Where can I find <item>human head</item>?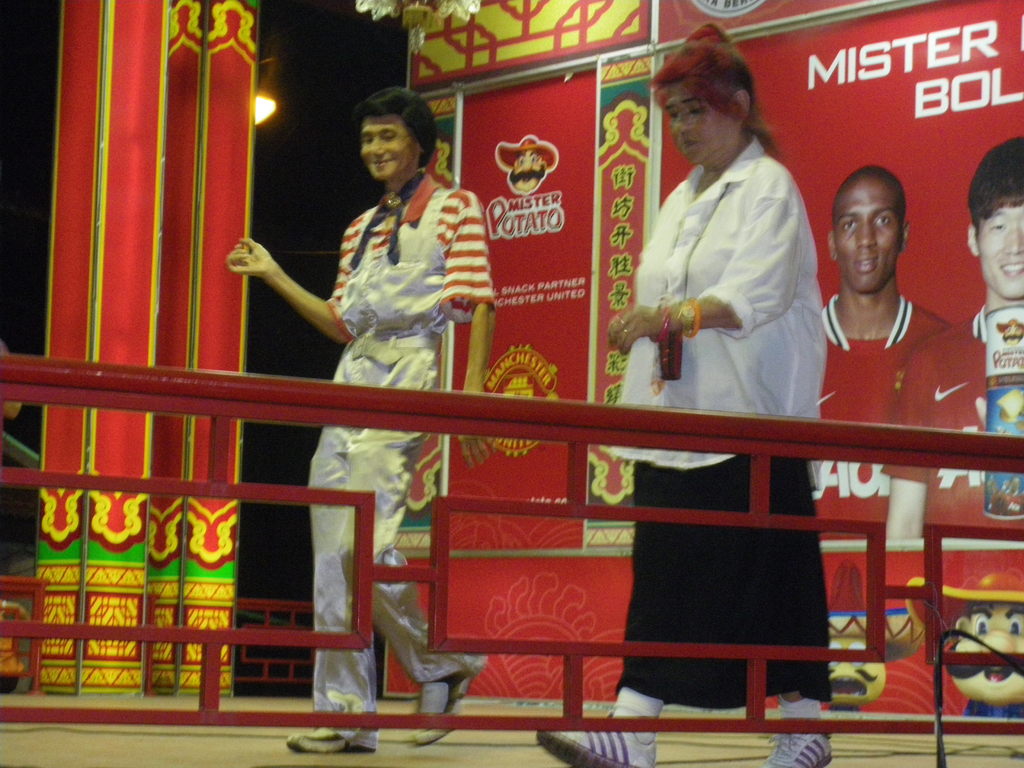
You can find it at <region>906, 563, 1023, 706</region>.
